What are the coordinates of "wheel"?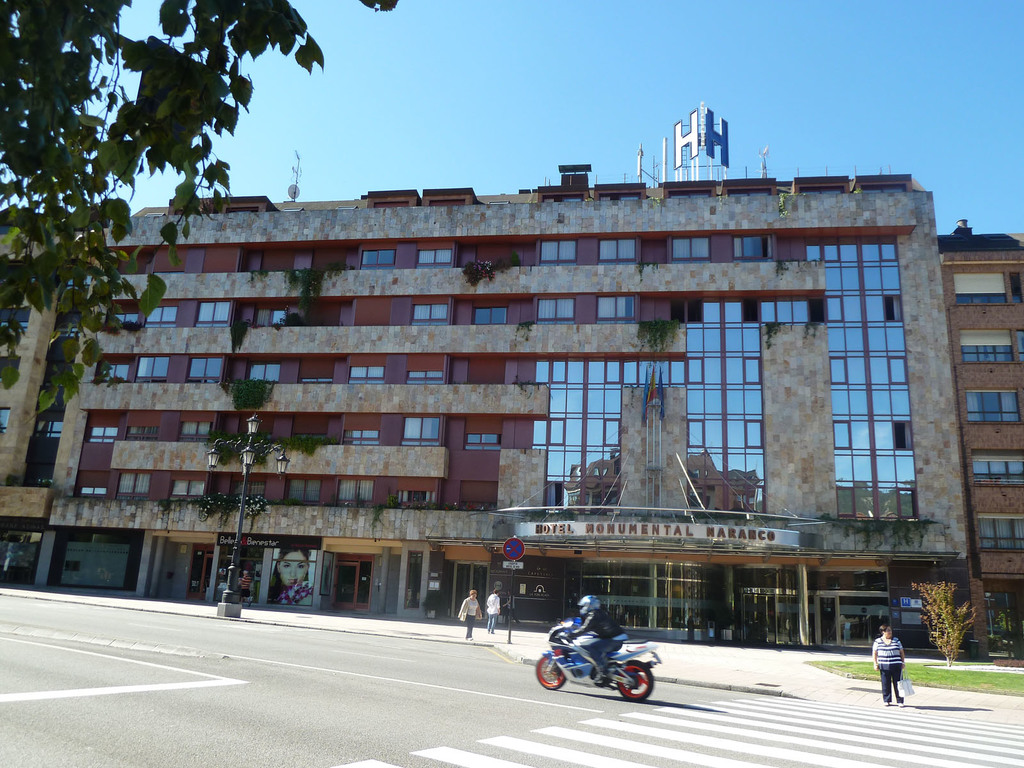
detection(531, 652, 567, 691).
